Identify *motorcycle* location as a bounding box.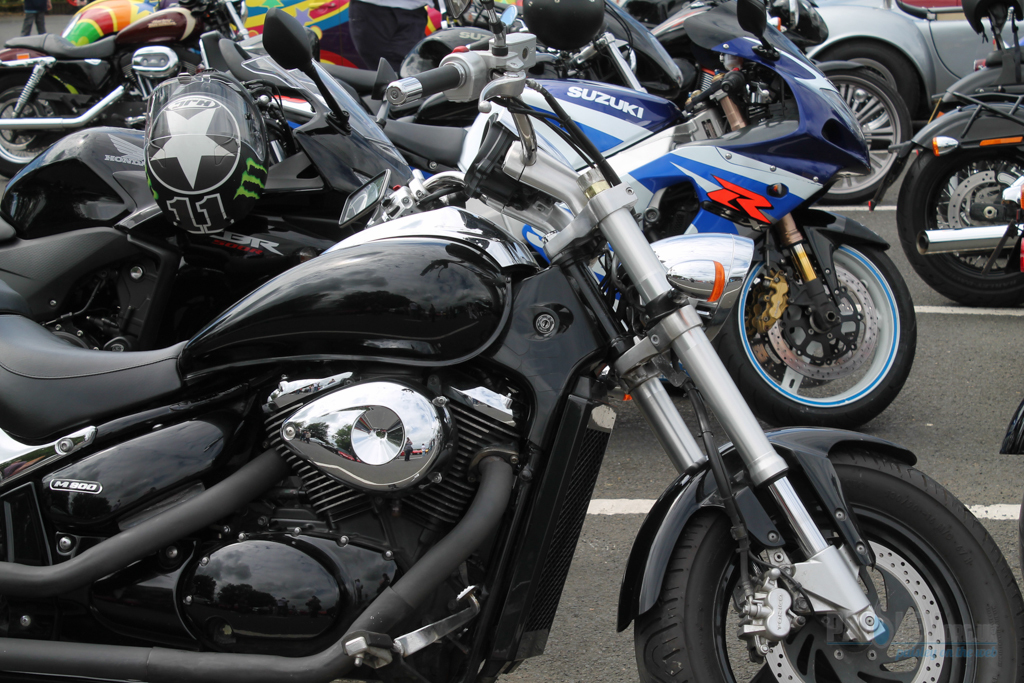
<region>396, 0, 685, 110</region>.
